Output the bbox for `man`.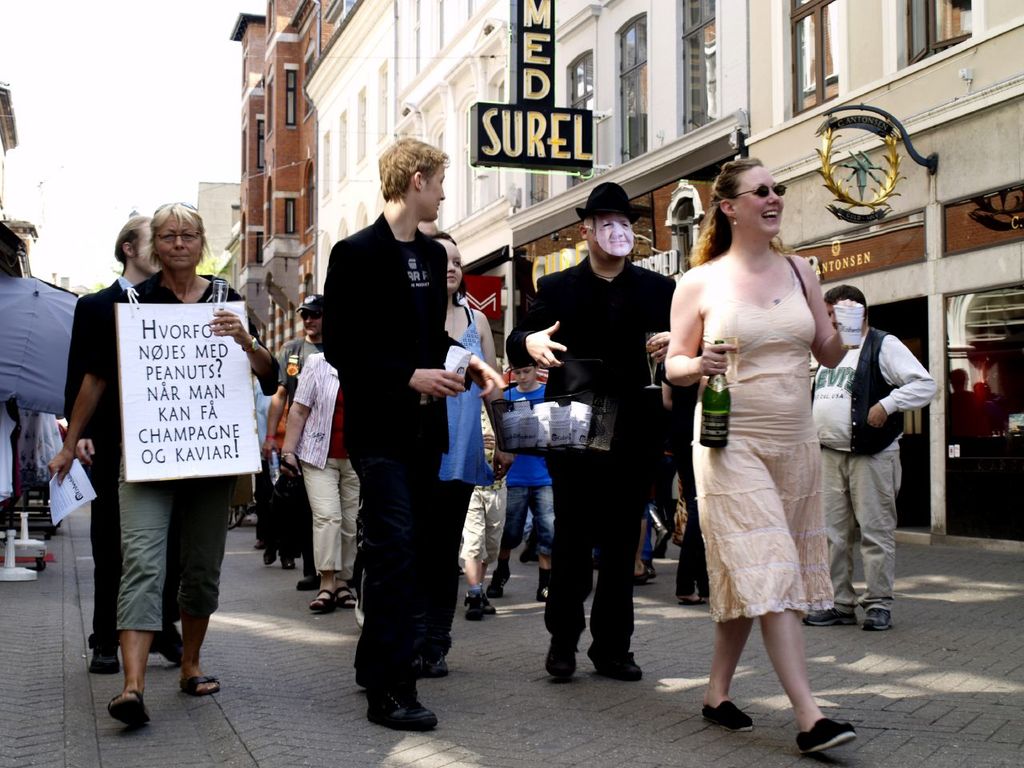
{"x1": 501, "y1": 186, "x2": 675, "y2": 682}.
